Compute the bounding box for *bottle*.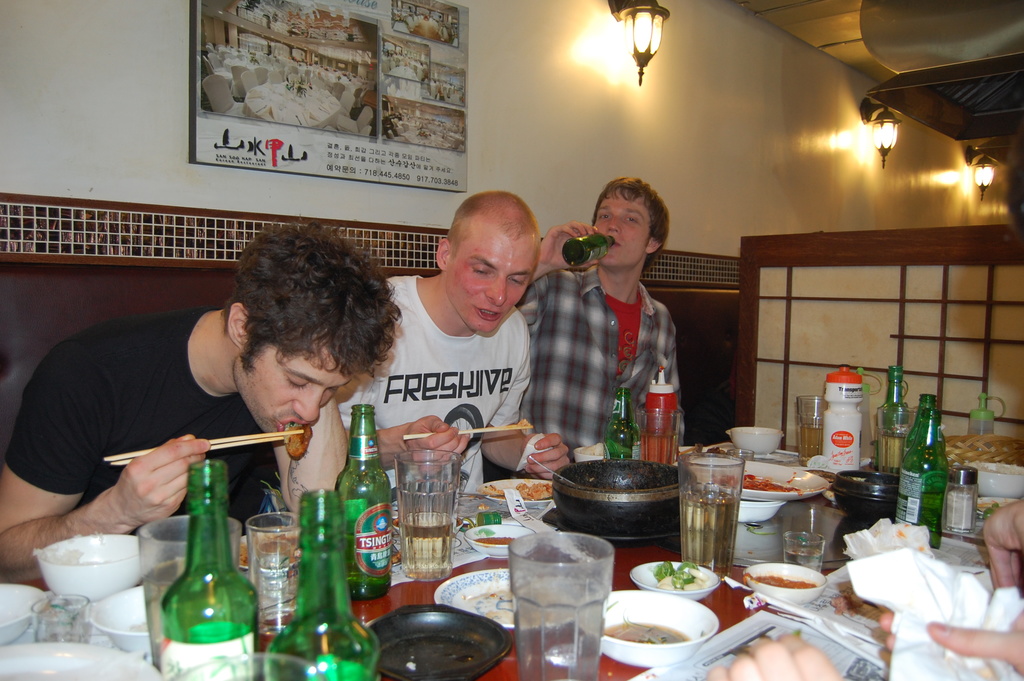
972, 396, 1005, 438.
